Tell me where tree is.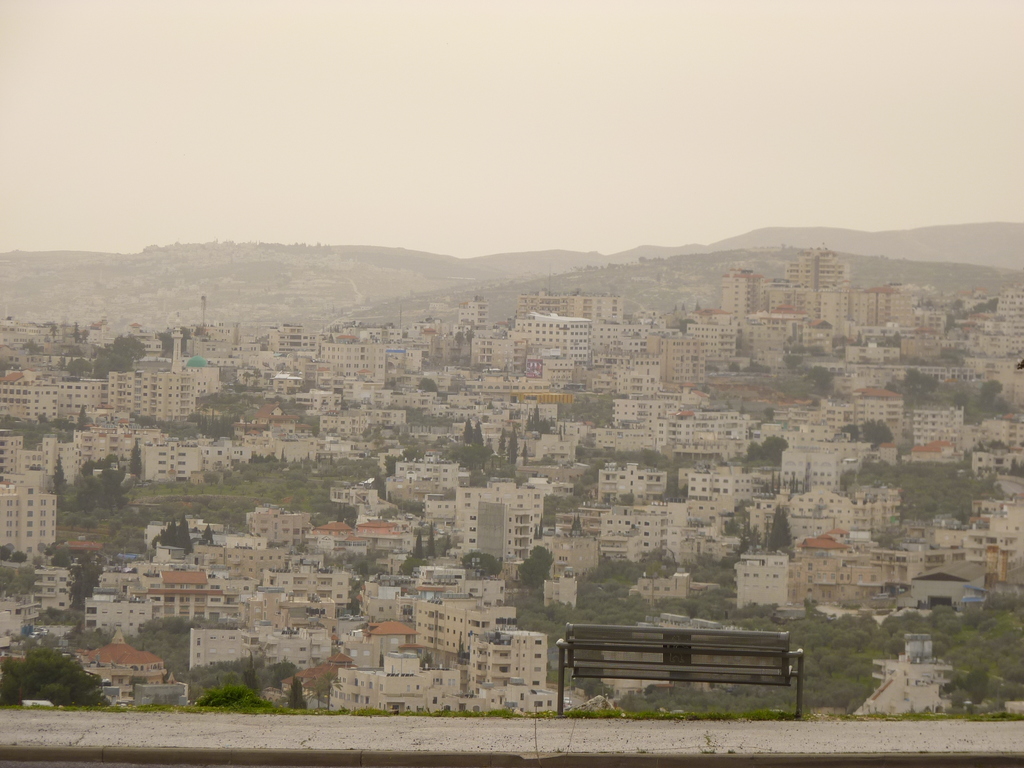
tree is at {"x1": 197, "y1": 478, "x2": 211, "y2": 494}.
